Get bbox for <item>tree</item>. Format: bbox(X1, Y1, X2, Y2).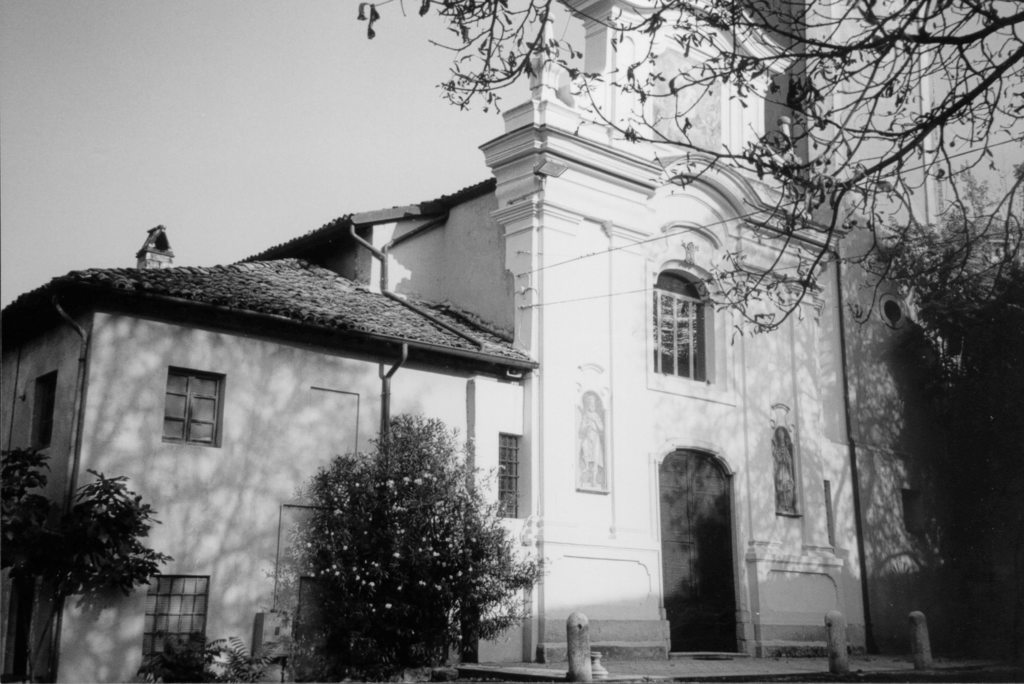
bbox(0, 451, 177, 683).
